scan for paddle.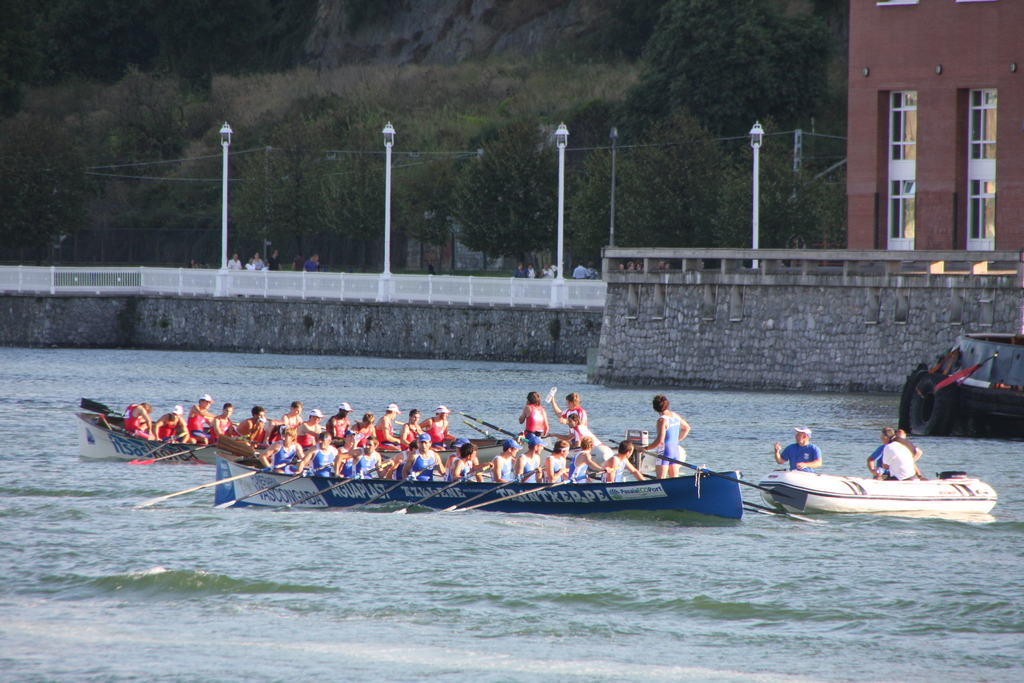
Scan result: rect(639, 444, 774, 491).
